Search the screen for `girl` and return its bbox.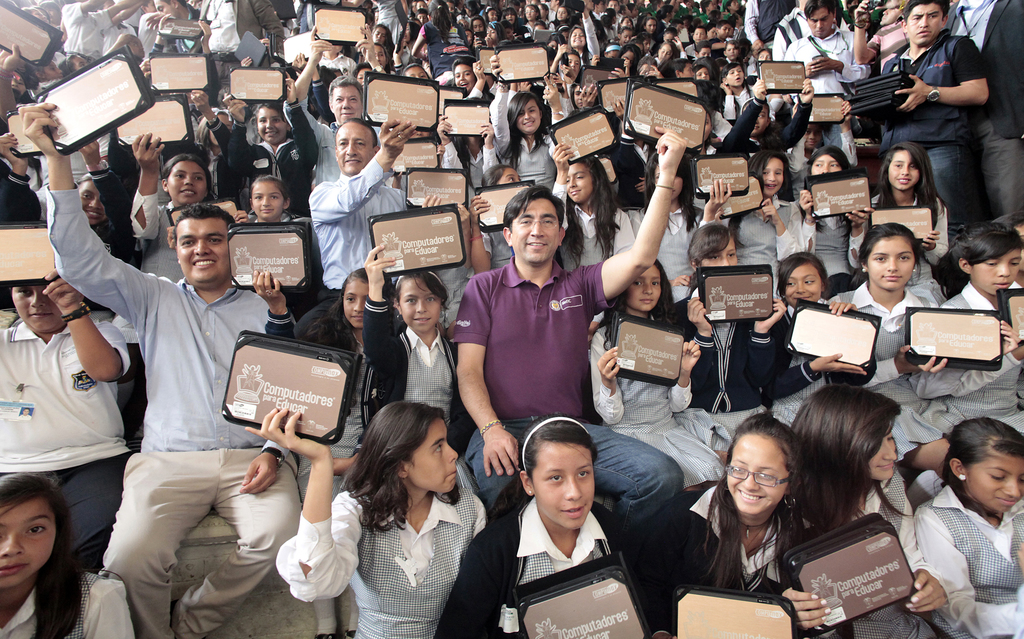
Found: <bbox>627, 142, 708, 324</bbox>.
